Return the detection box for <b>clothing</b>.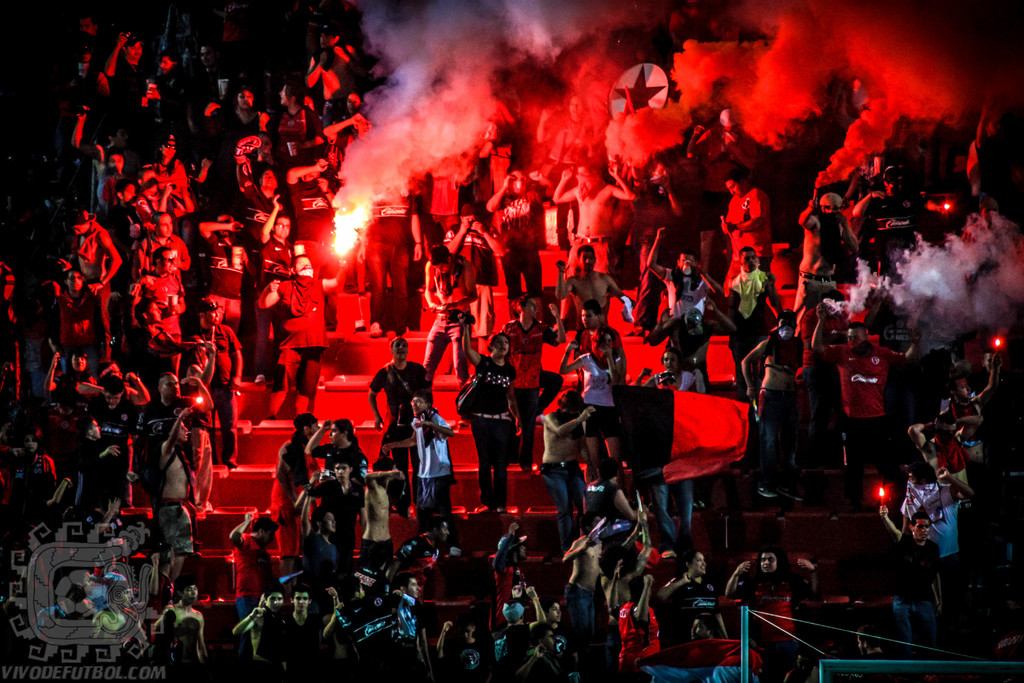
region(654, 636, 764, 682).
